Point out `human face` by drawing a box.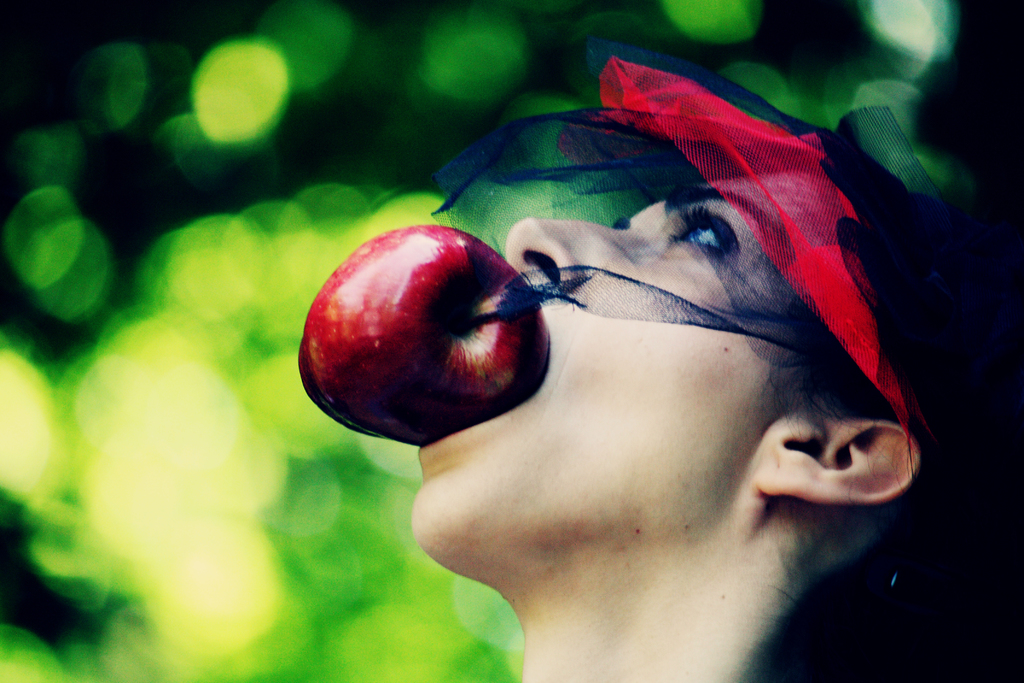
detection(412, 181, 776, 546).
